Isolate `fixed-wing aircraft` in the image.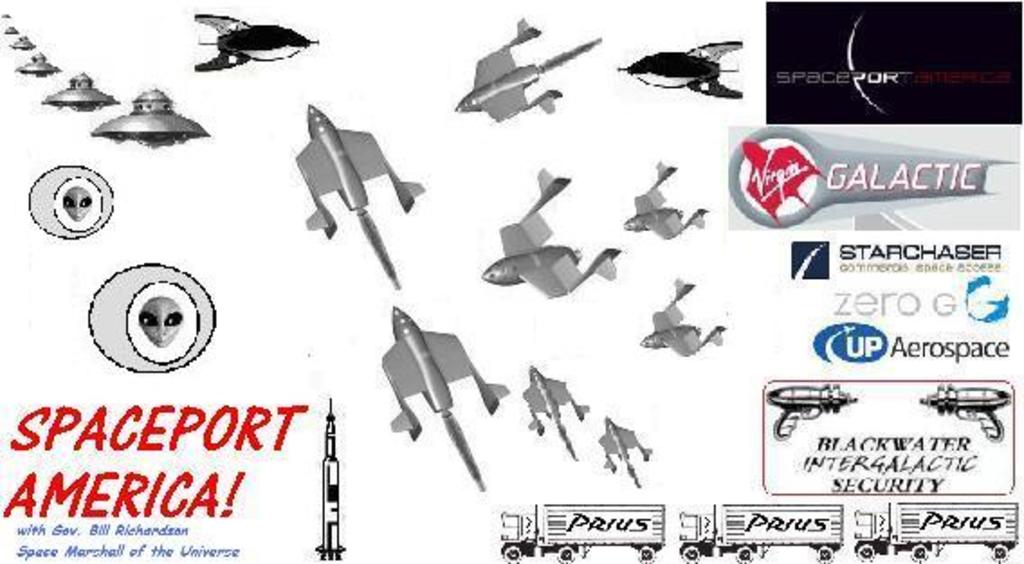
Isolated region: region(456, 20, 622, 124).
